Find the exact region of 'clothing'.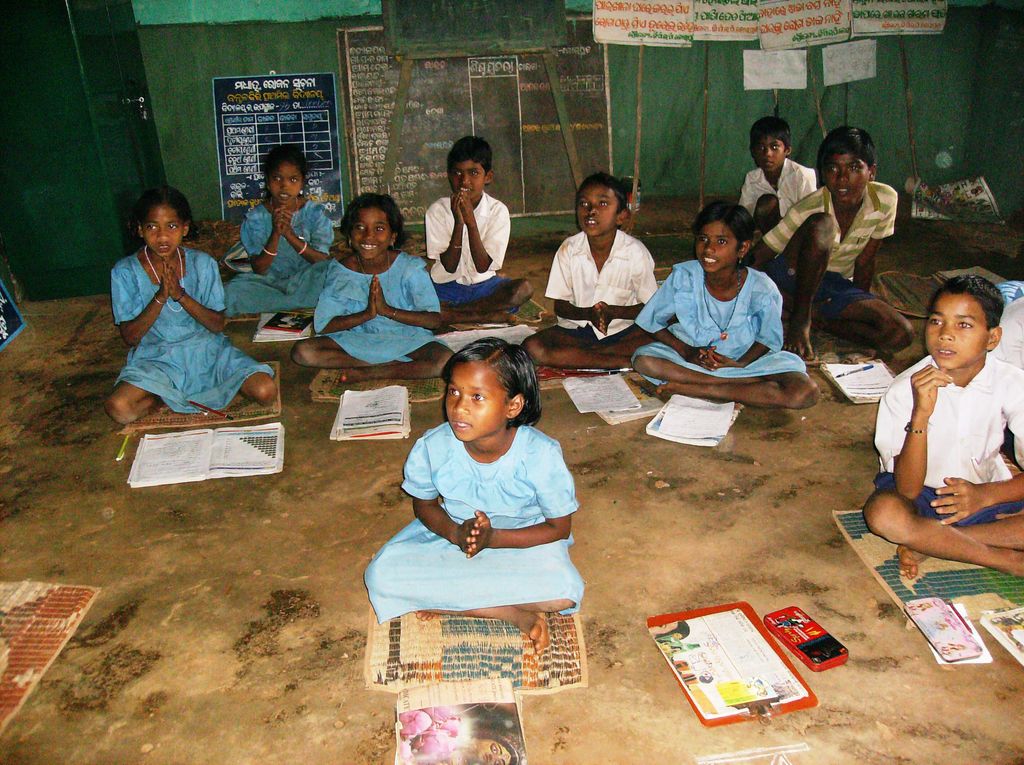
Exact region: x1=871, y1=356, x2=1023, y2=538.
